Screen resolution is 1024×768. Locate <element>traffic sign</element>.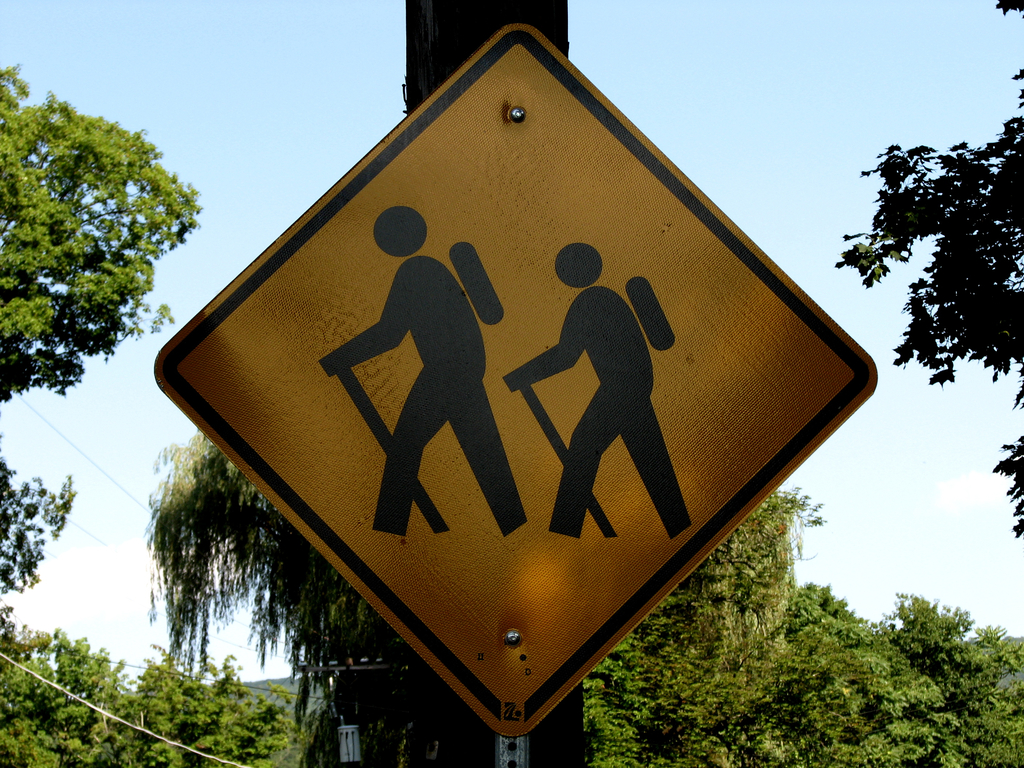
bbox(152, 24, 880, 740).
